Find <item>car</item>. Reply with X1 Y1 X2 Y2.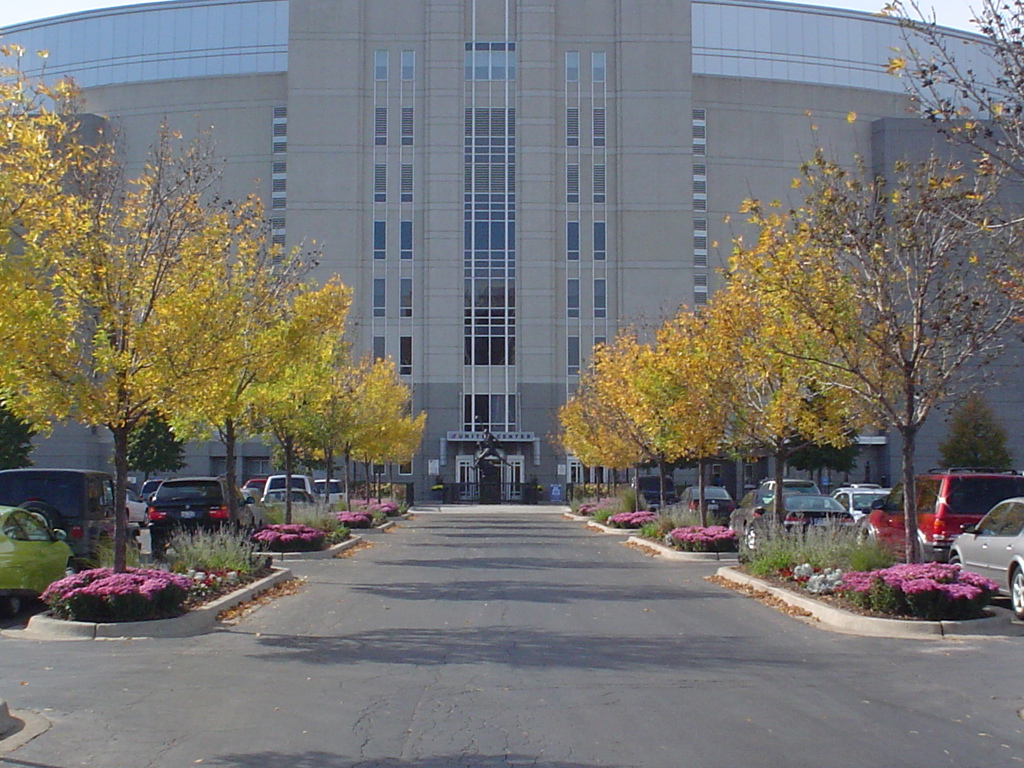
861 462 1023 568.
